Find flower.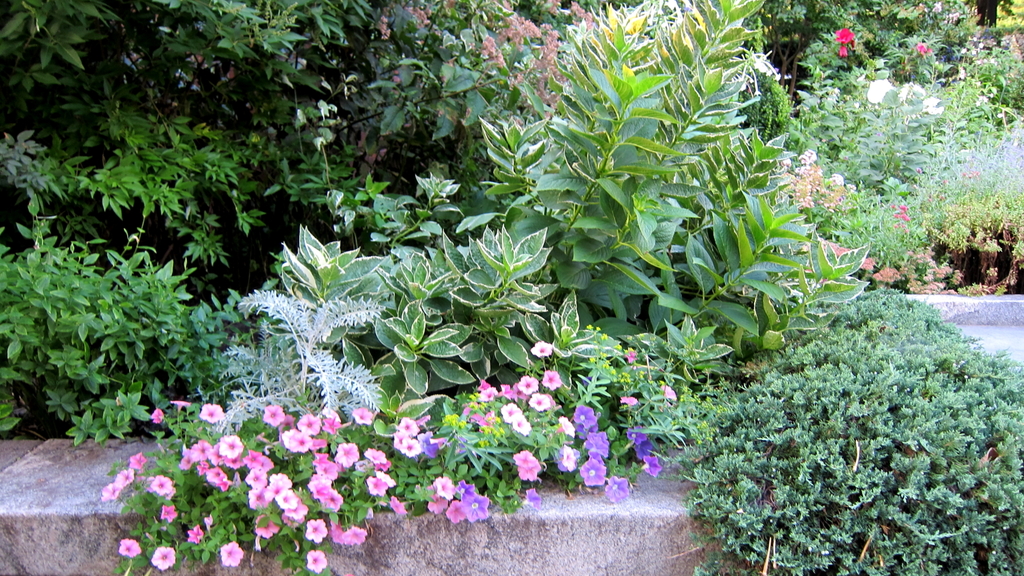
left=335, top=444, right=362, bottom=471.
